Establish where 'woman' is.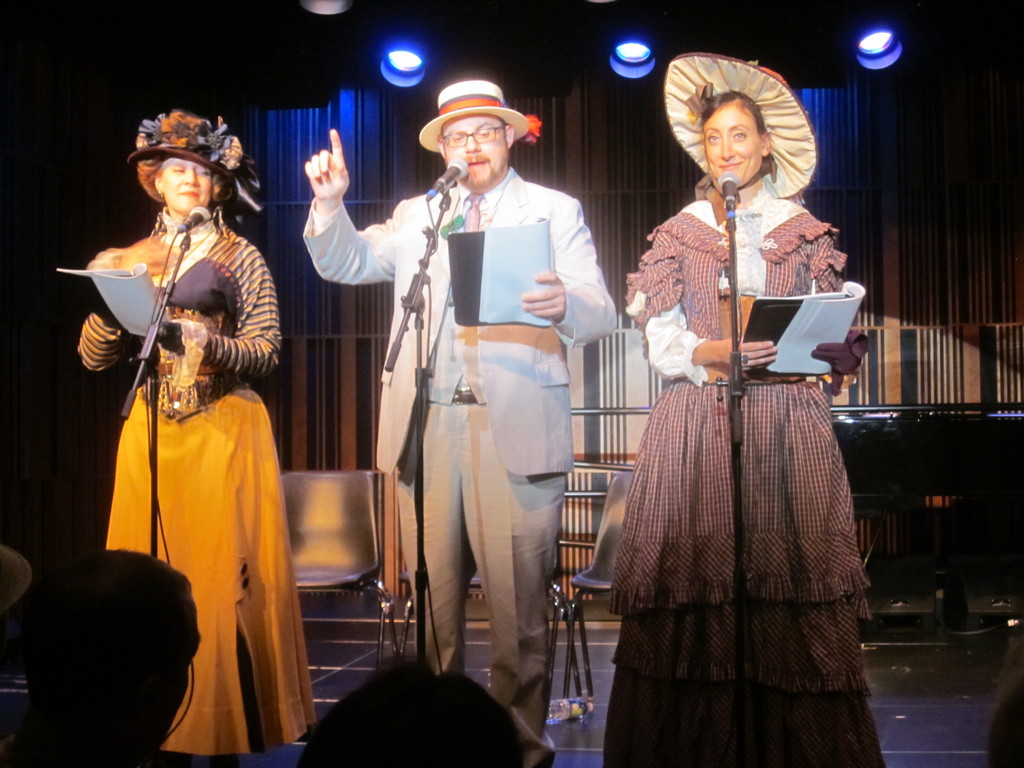
Established at [x1=77, y1=111, x2=318, y2=758].
